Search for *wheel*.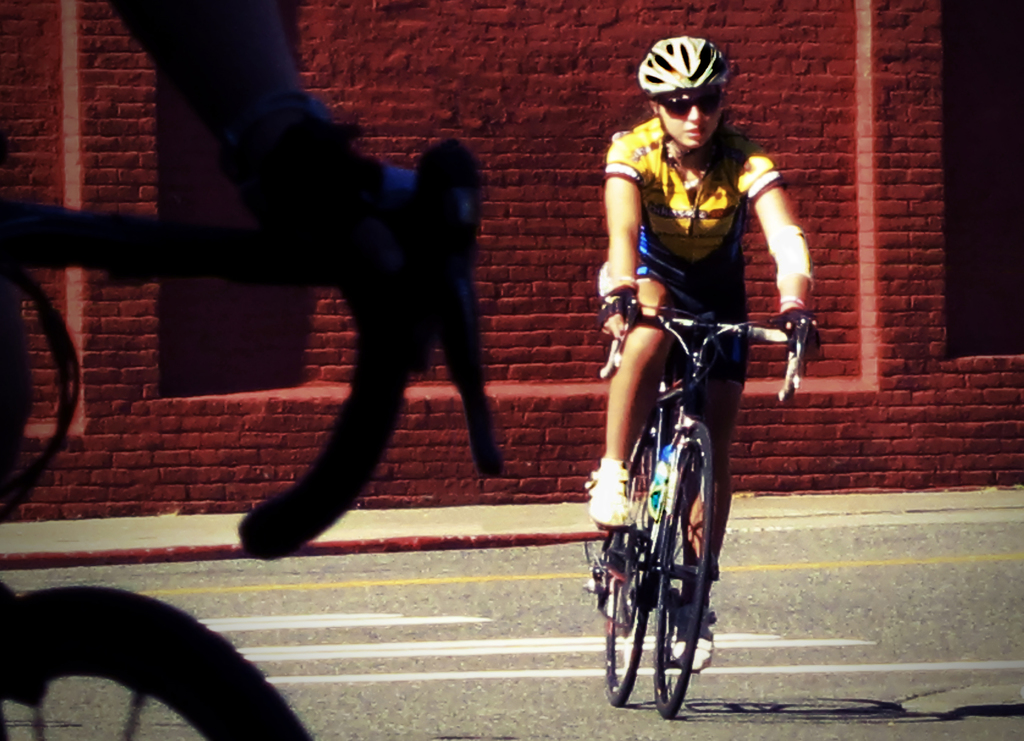
Found at 598:531:648:710.
